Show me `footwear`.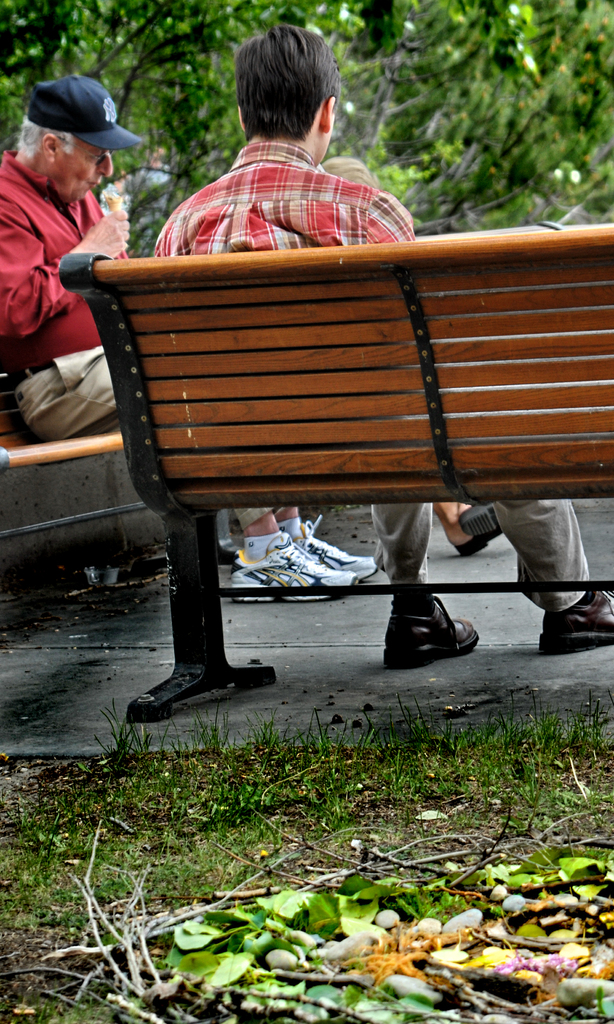
`footwear` is here: bbox=(228, 522, 362, 598).
